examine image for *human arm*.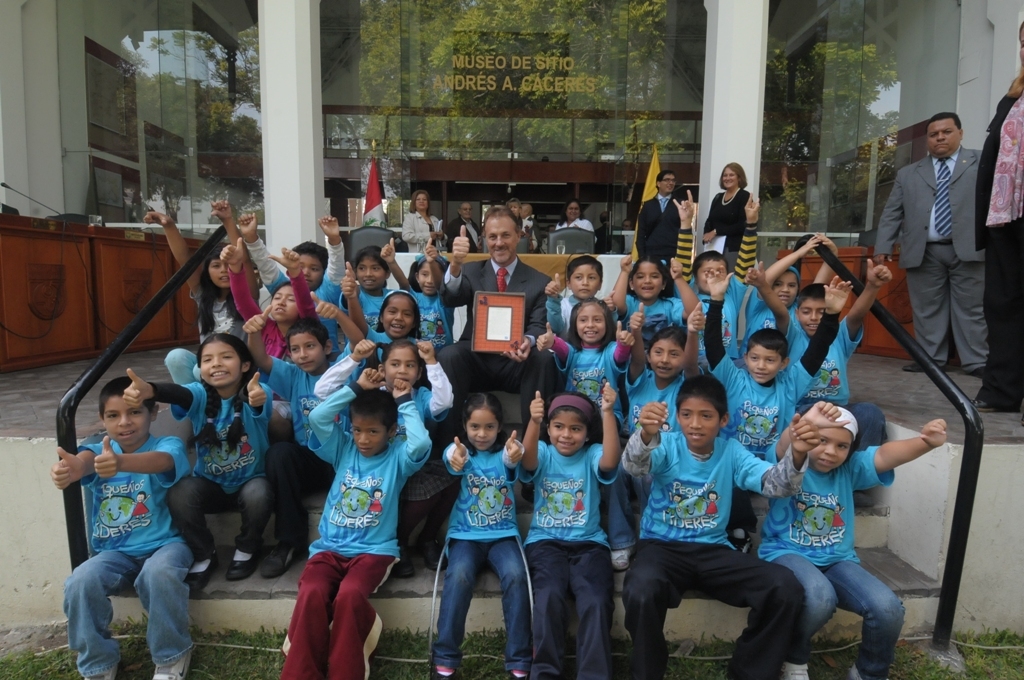
Examination result: left=604, top=317, right=642, bottom=385.
